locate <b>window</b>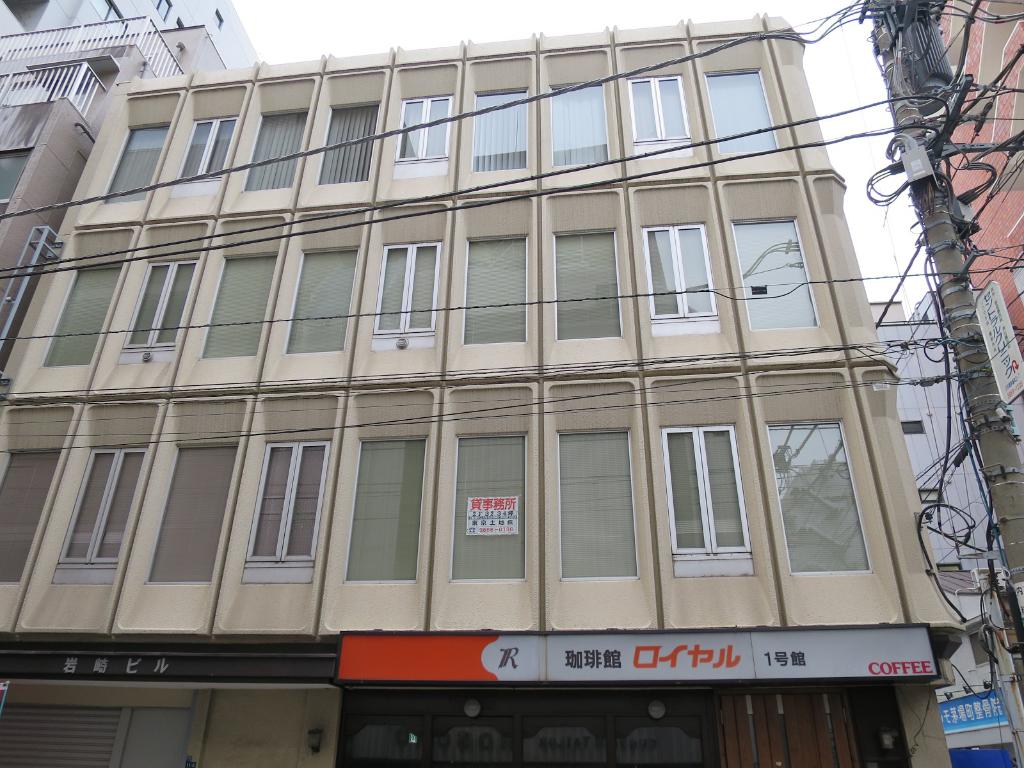
bbox=[202, 252, 280, 357]
